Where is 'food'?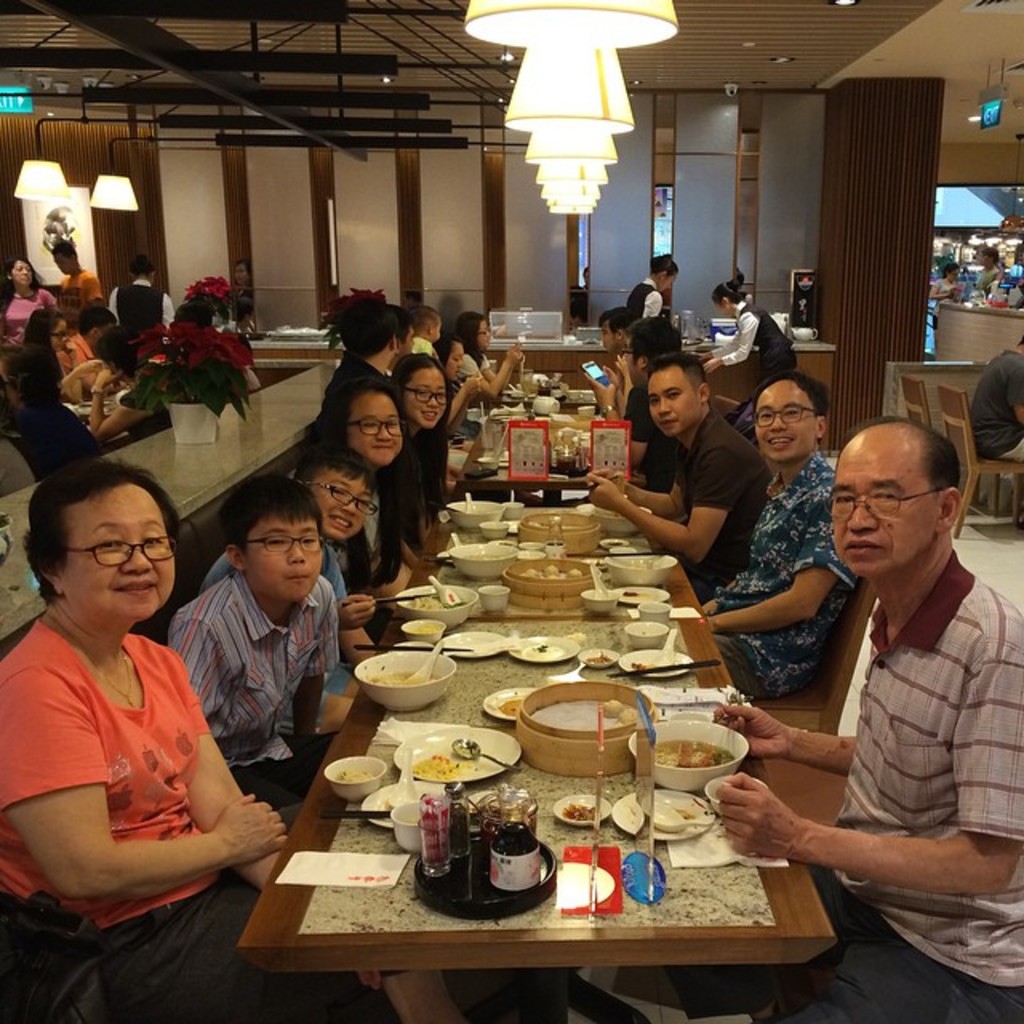
[515, 558, 579, 579].
